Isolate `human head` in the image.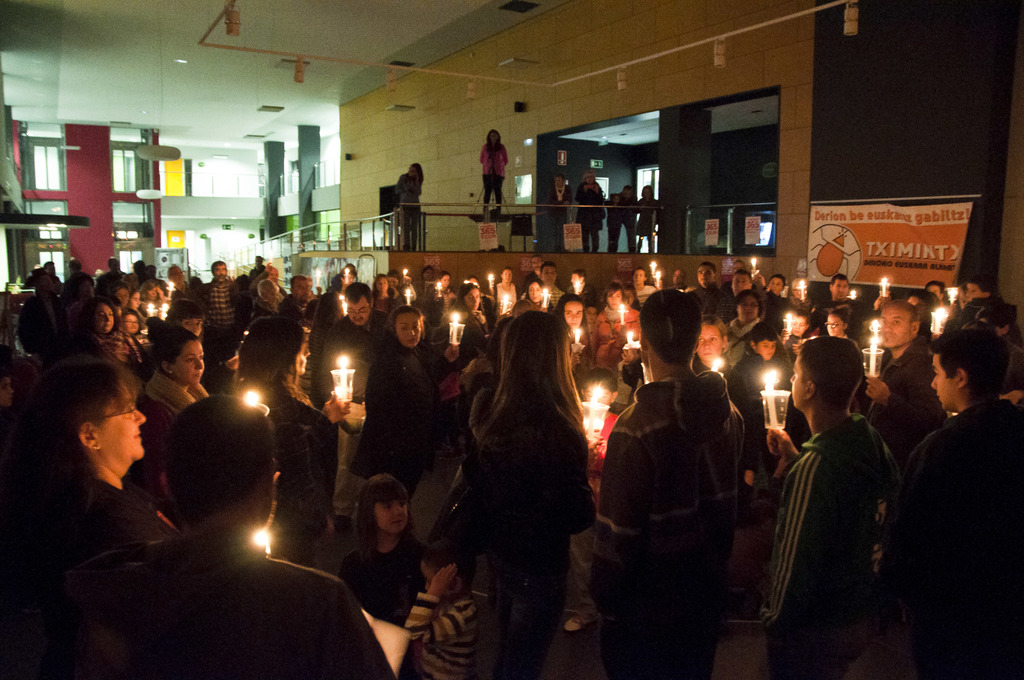
Isolated region: detection(556, 173, 563, 193).
